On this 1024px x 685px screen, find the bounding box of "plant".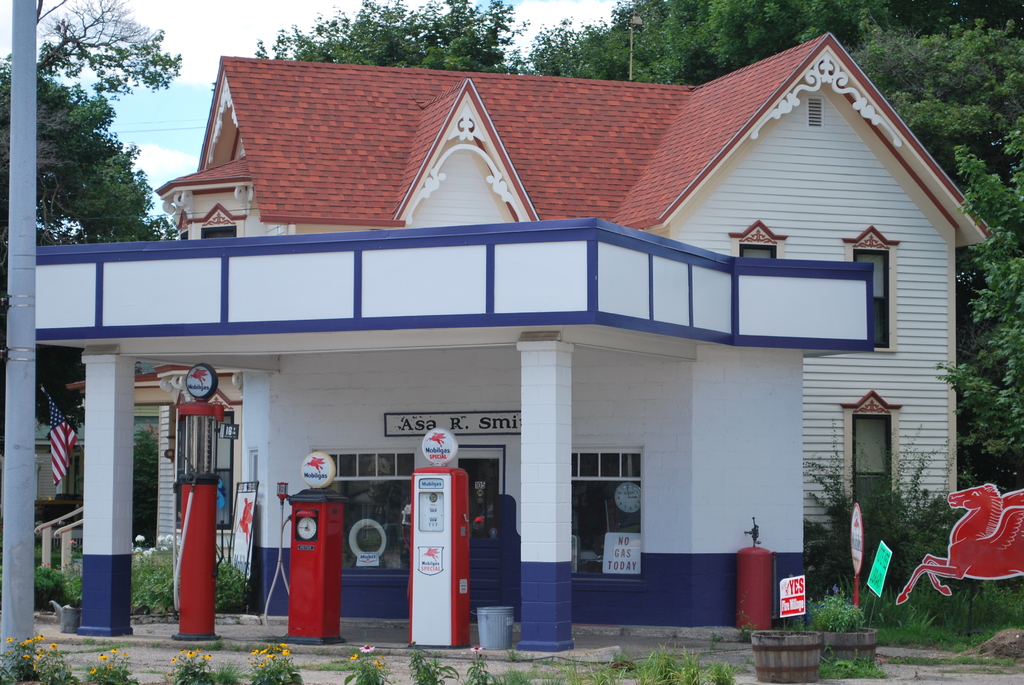
Bounding box: BBox(535, 656, 582, 684).
